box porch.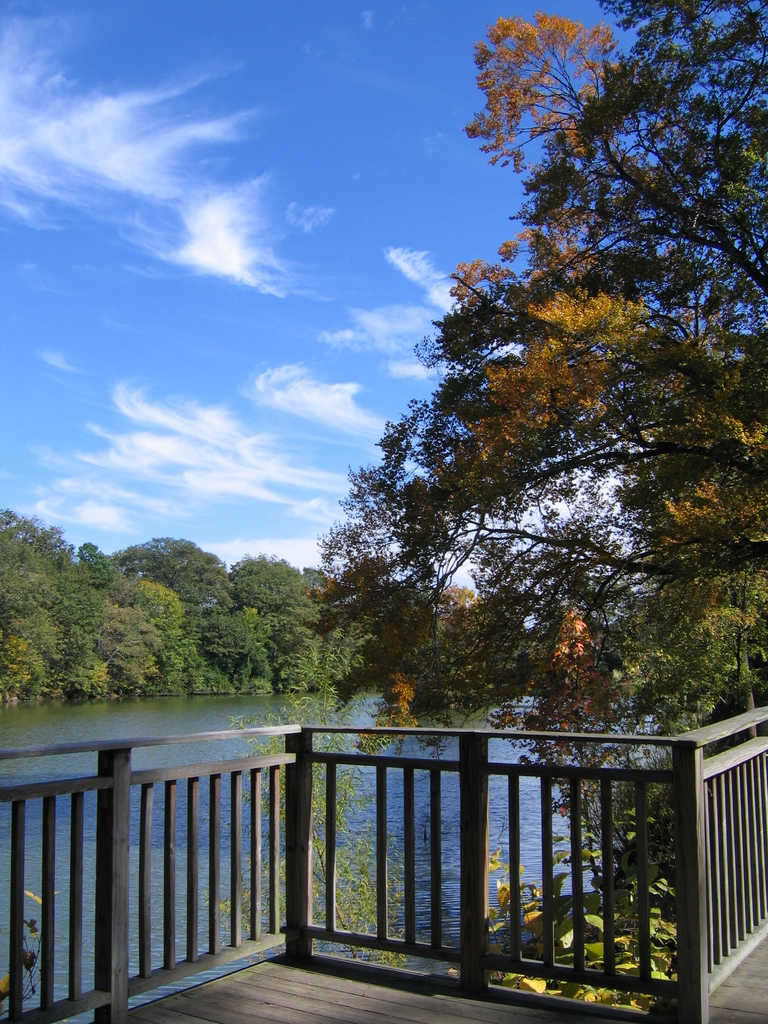
bbox=[0, 692, 767, 1021].
